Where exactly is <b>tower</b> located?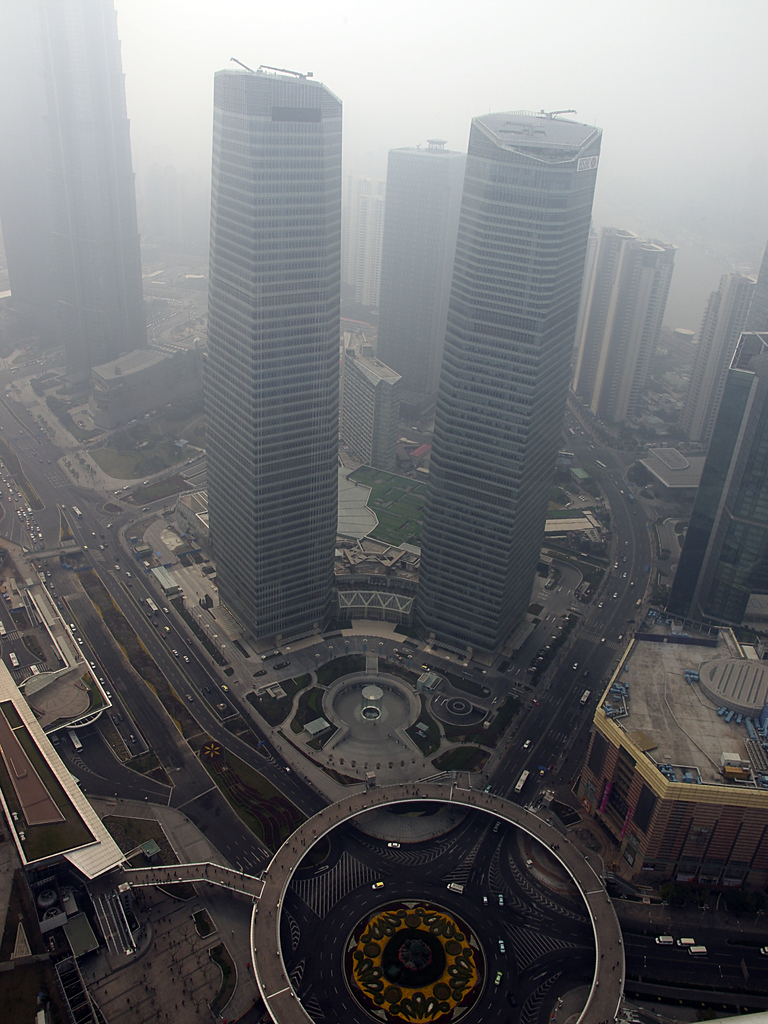
Its bounding box is {"x1": 679, "y1": 268, "x2": 765, "y2": 444}.
